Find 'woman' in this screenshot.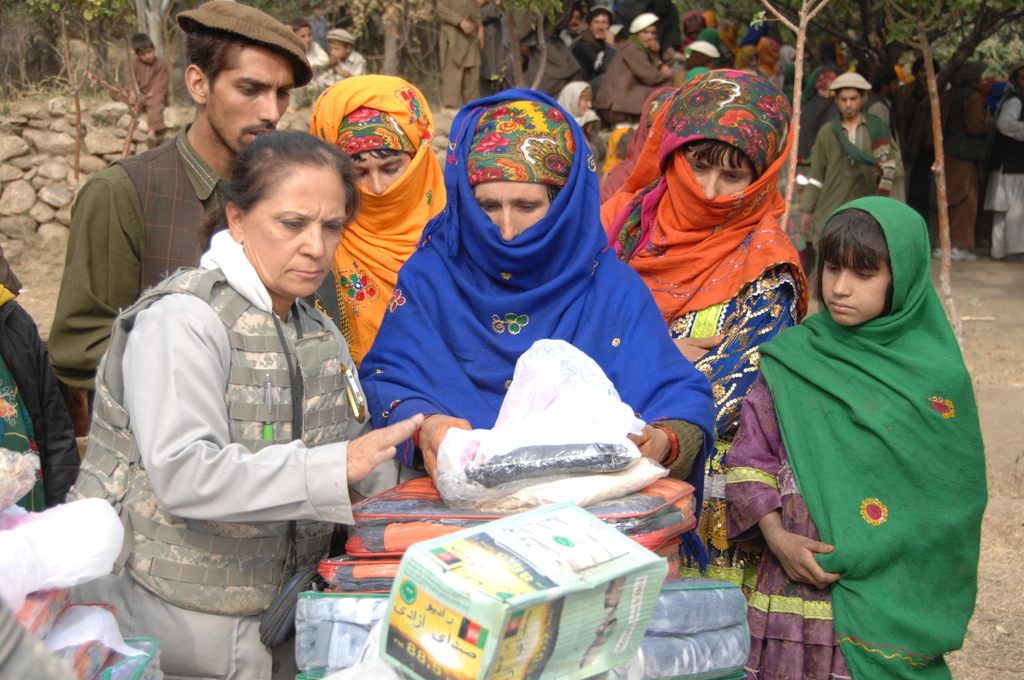
The bounding box for 'woman' is (304, 73, 446, 371).
